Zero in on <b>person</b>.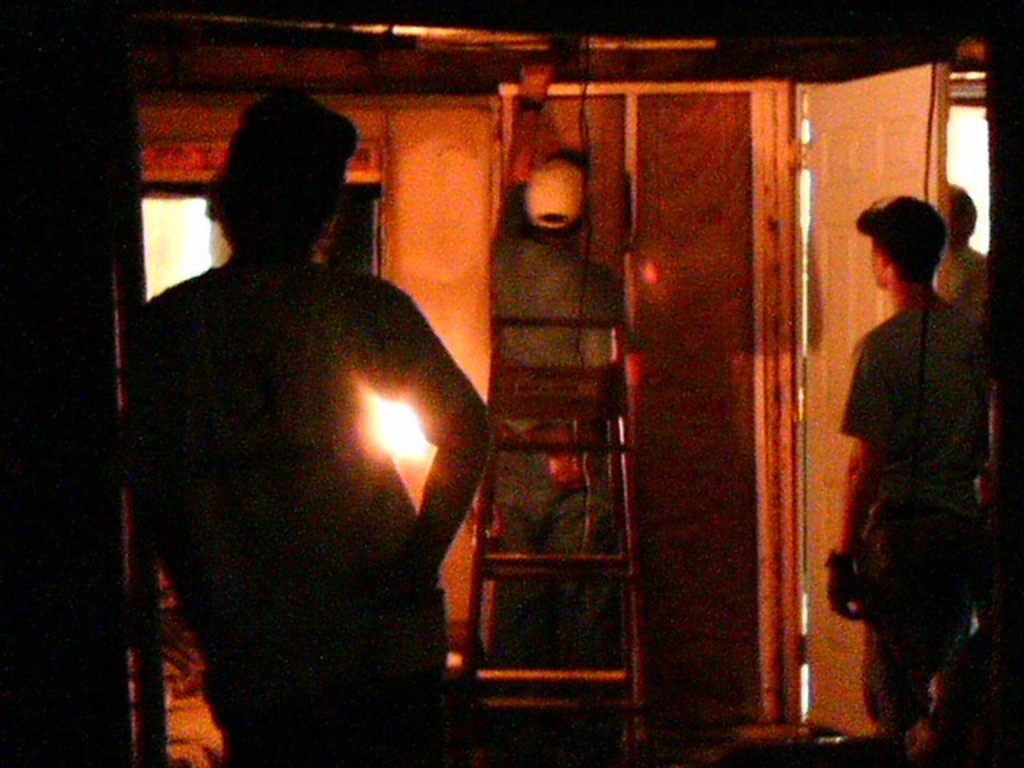
Zeroed in: Rect(146, 94, 502, 766).
